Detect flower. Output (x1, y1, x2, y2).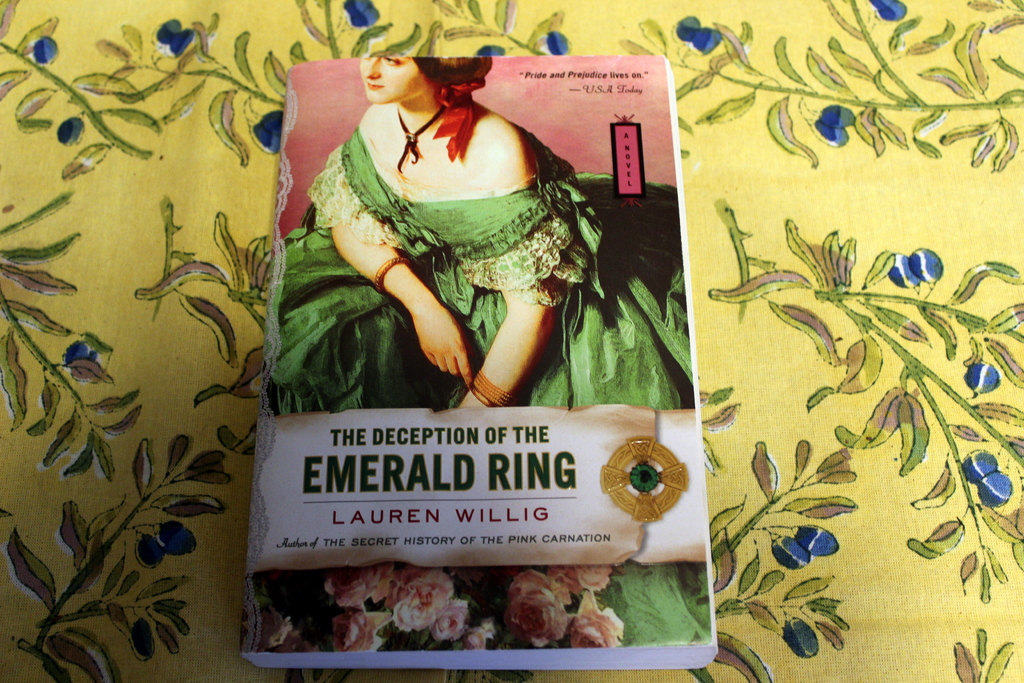
(465, 620, 499, 653).
